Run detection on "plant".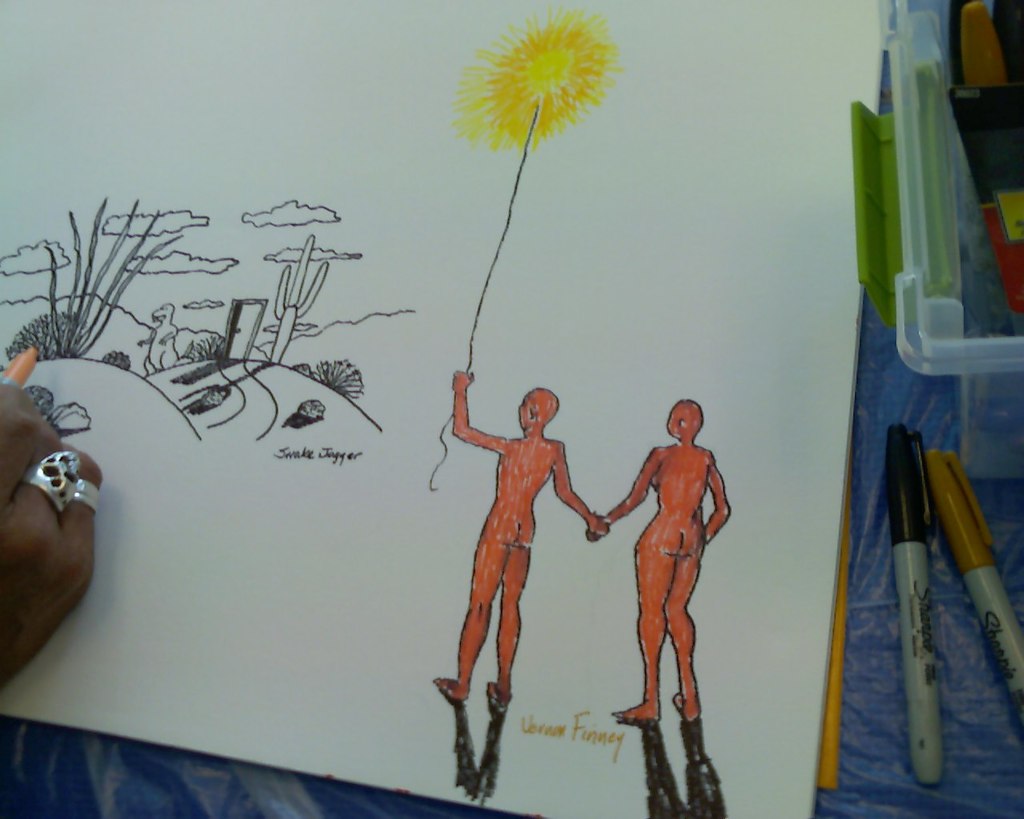
Result: 98 347 138 371.
